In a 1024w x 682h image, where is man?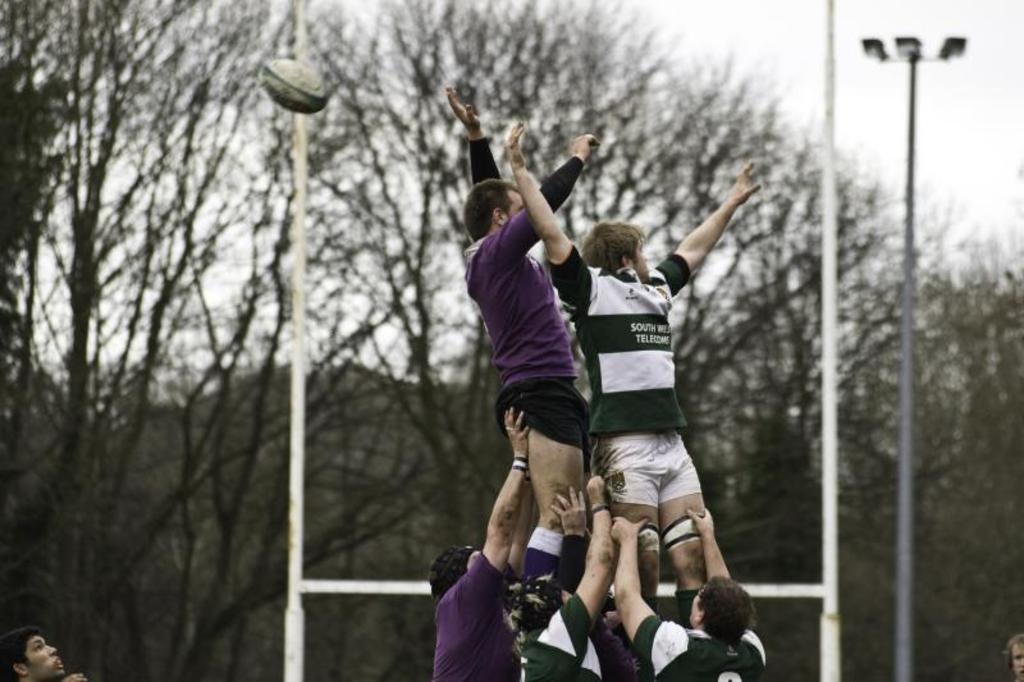
crop(1001, 636, 1023, 681).
